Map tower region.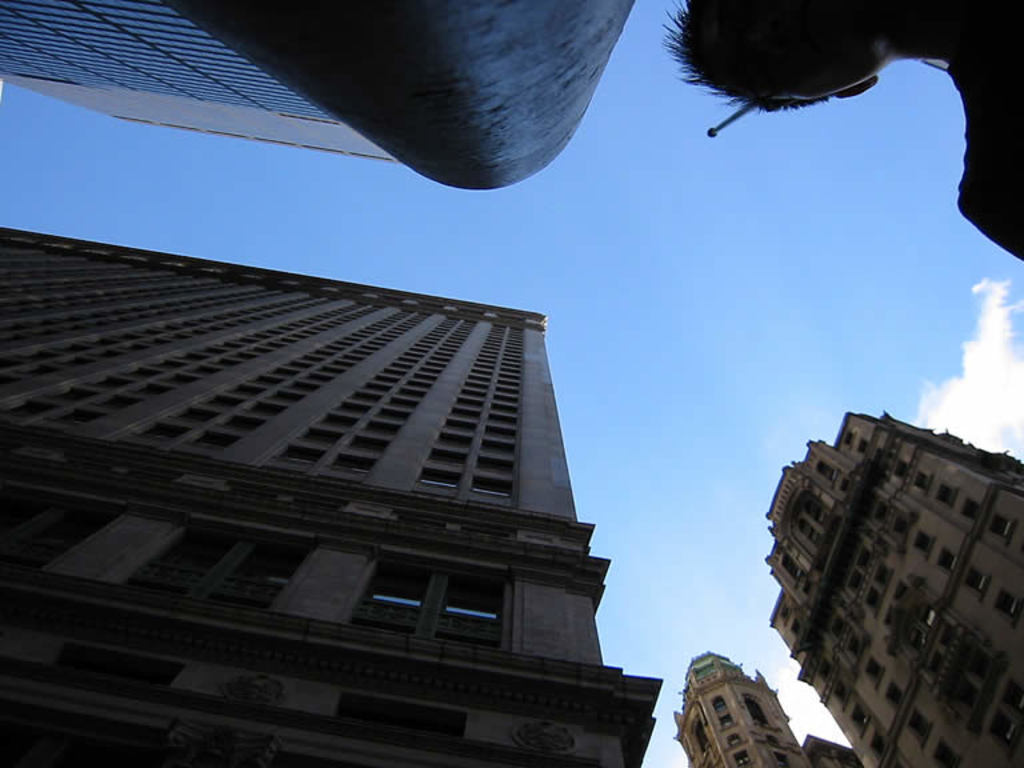
Mapped to (755,381,1023,767).
